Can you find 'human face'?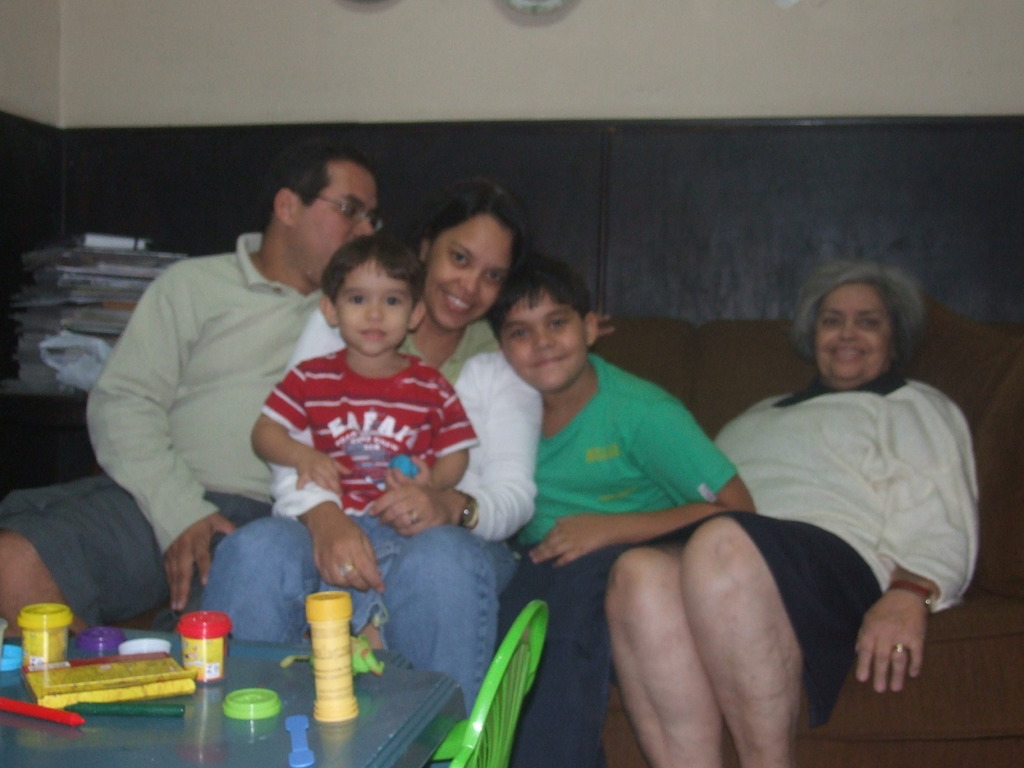
Yes, bounding box: <bbox>424, 212, 514, 331</bbox>.
